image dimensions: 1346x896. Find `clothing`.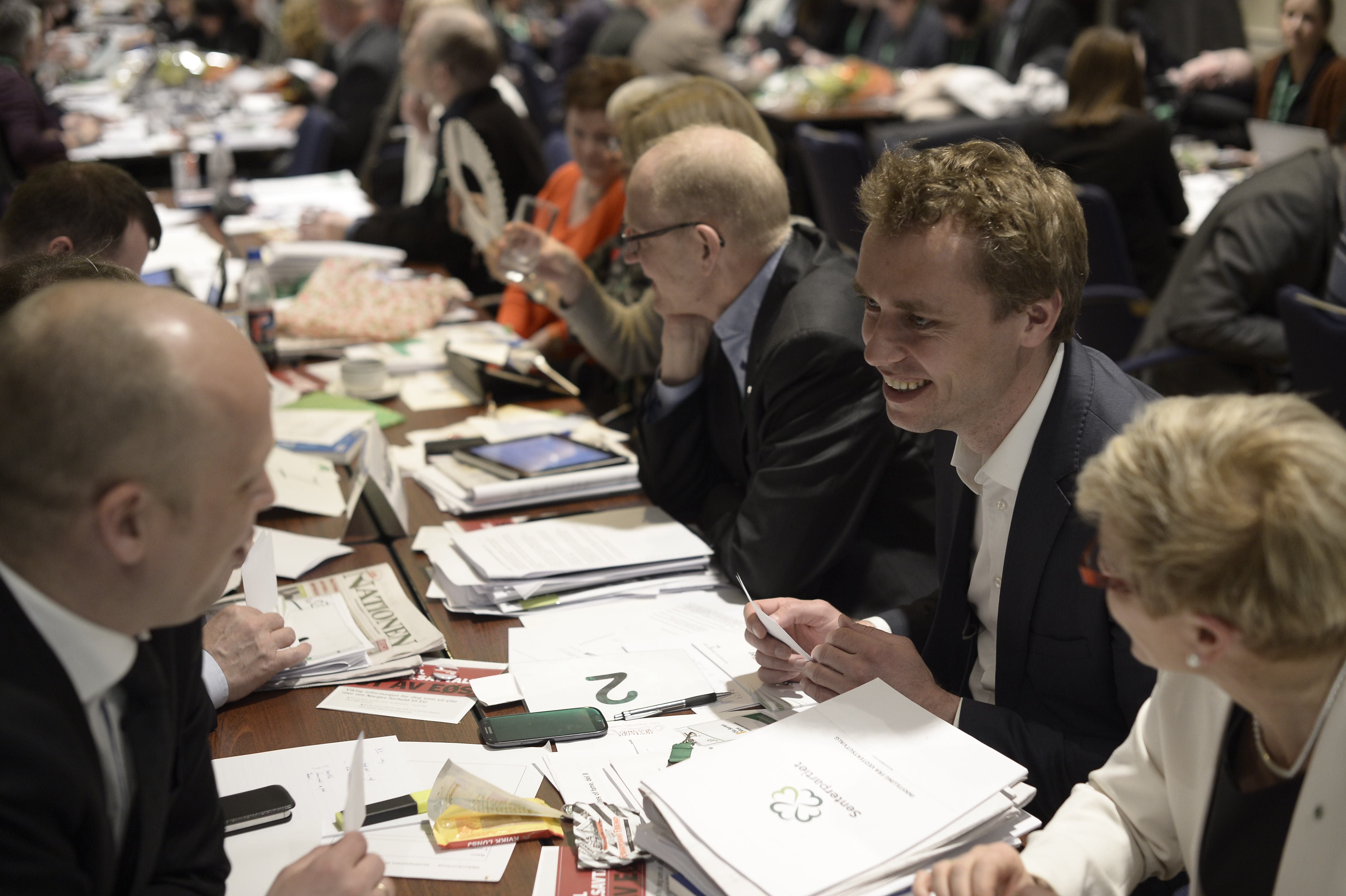
rect(169, 59, 249, 169).
